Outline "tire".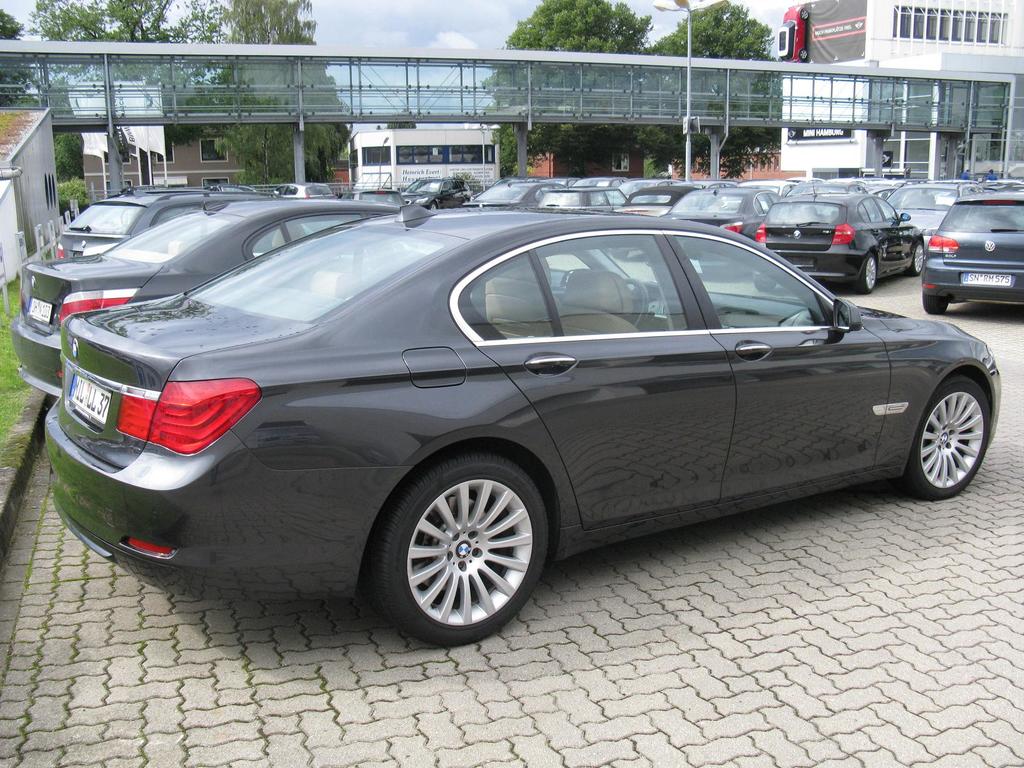
Outline: bbox=(373, 447, 577, 642).
